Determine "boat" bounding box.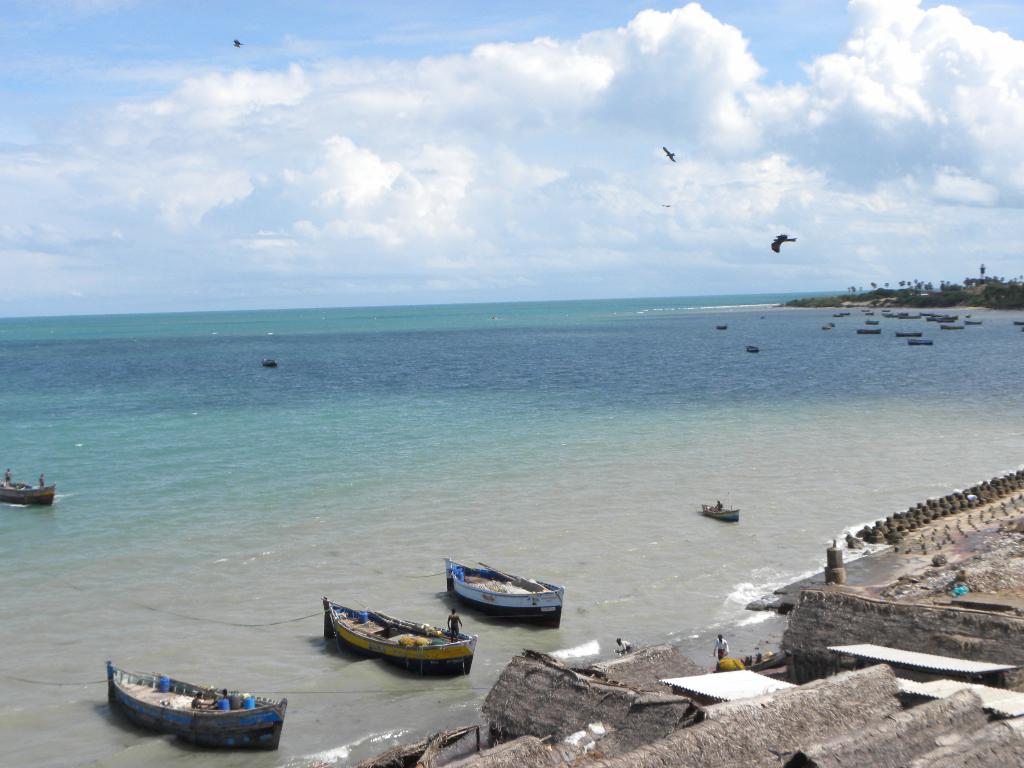
Determined: select_region(940, 321, 966, 329).
